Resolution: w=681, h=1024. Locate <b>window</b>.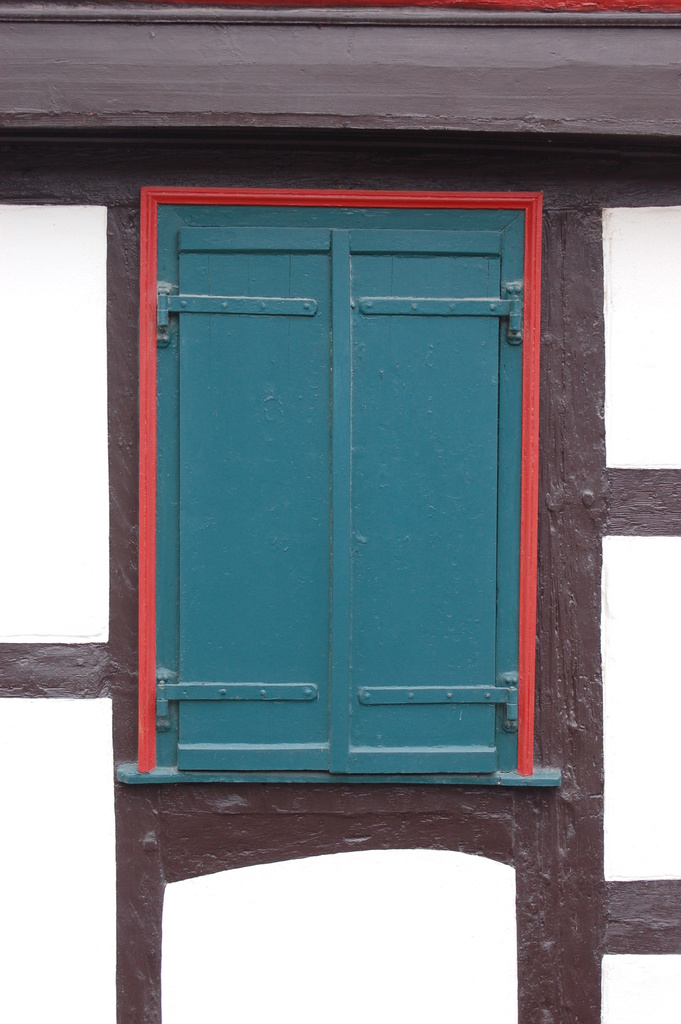
l=131, t=138, r=555, b=851.
